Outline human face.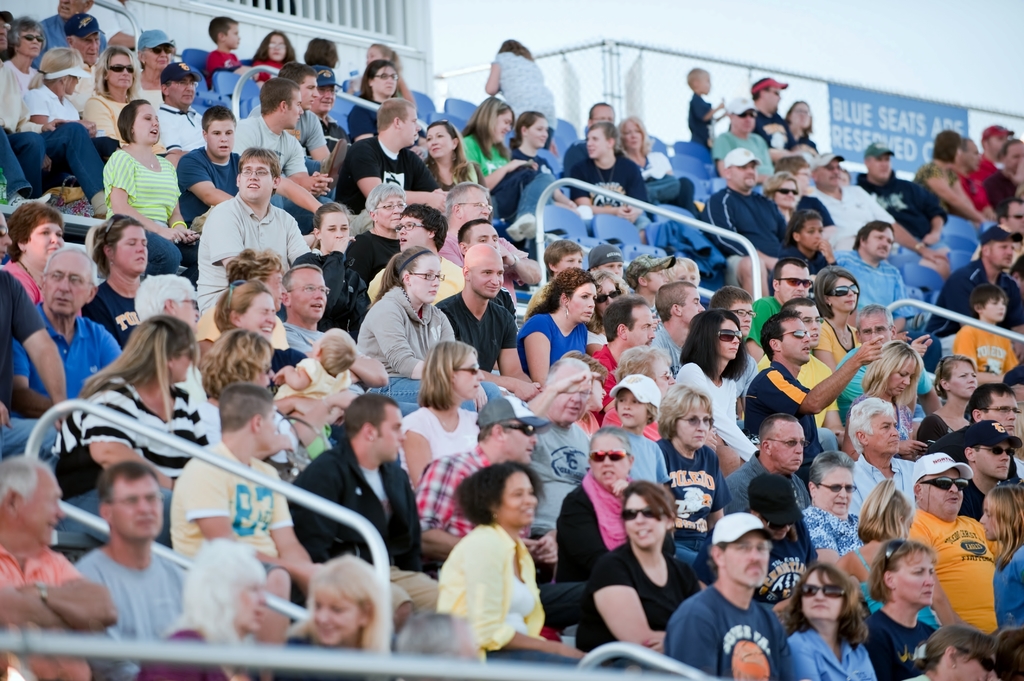
Outline: 130 99 163 142.
